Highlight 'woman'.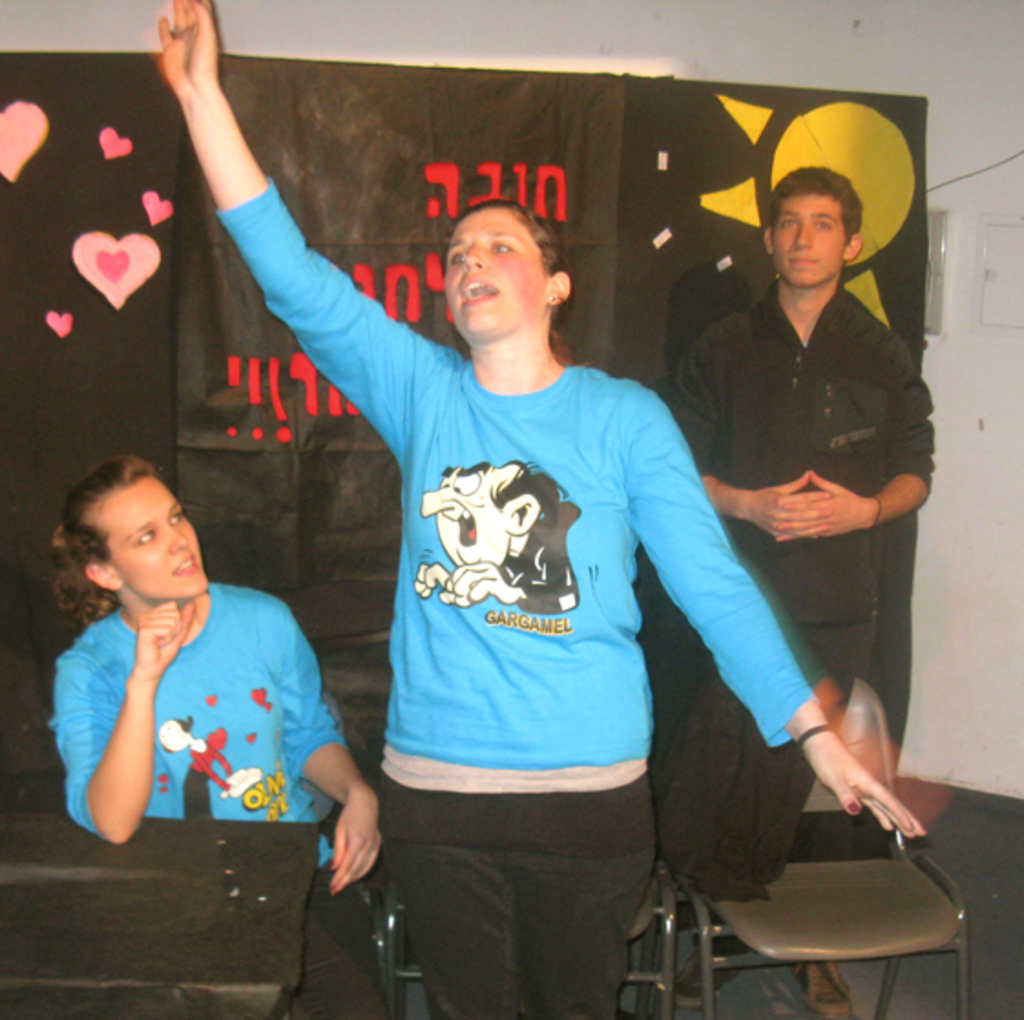
Highlighted region: (146, 0, 938, 1018).
